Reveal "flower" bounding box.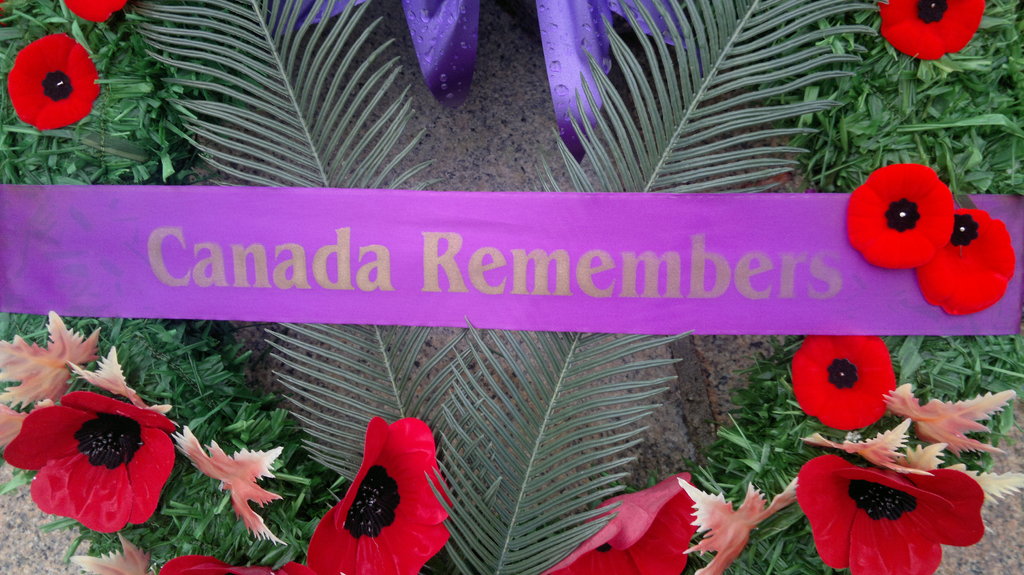
Revealed: [2, 392, 180, 533].
